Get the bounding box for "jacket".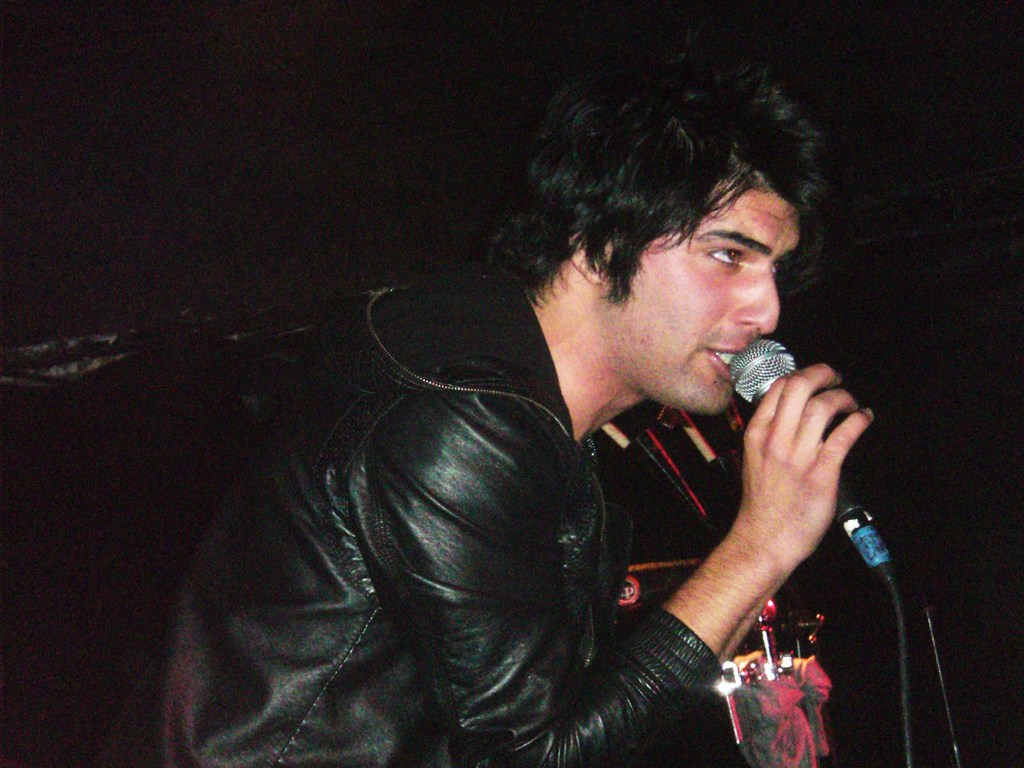
bbox=[197, 156, 914, 767].
